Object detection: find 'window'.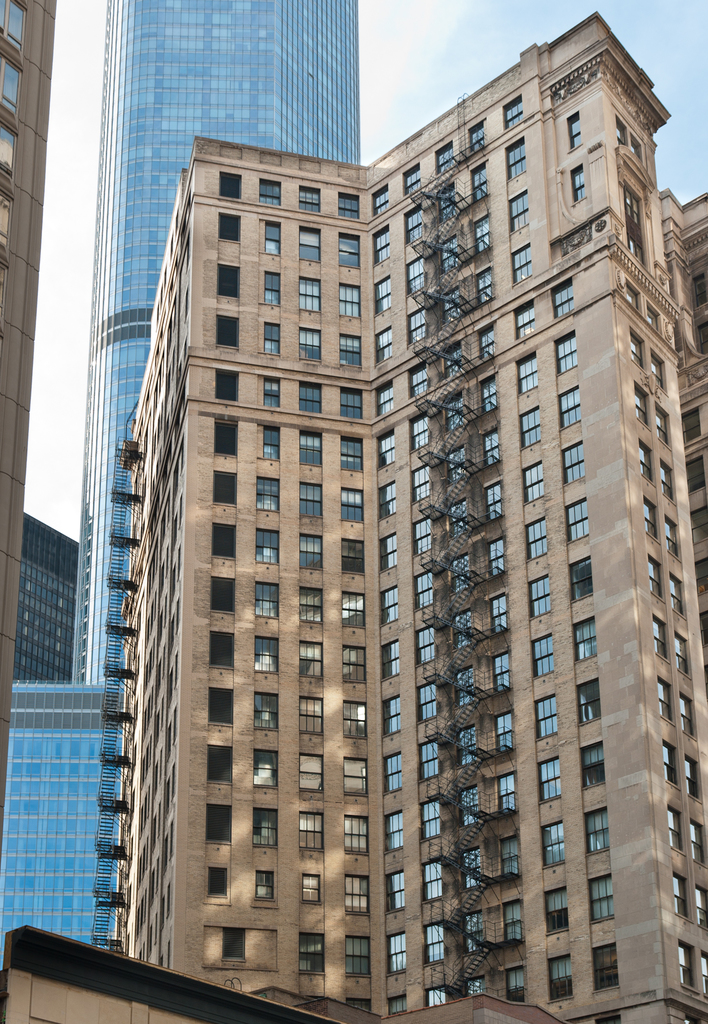
bbox=[220, 931, 247, 964].
